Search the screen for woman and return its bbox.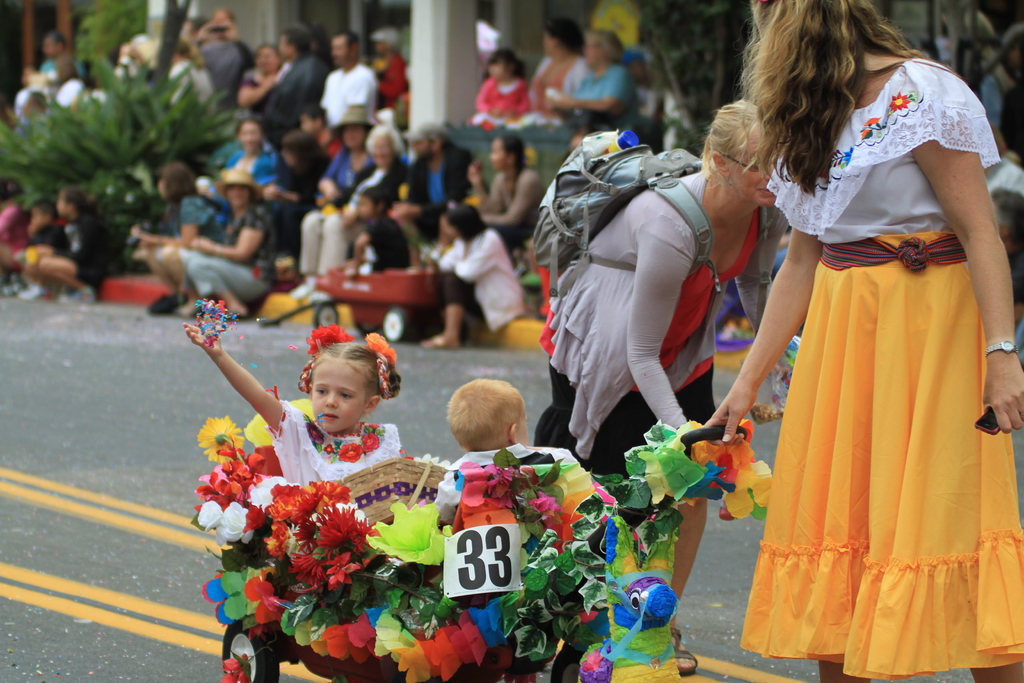
Found: locate(337, 122, 408, 238).
